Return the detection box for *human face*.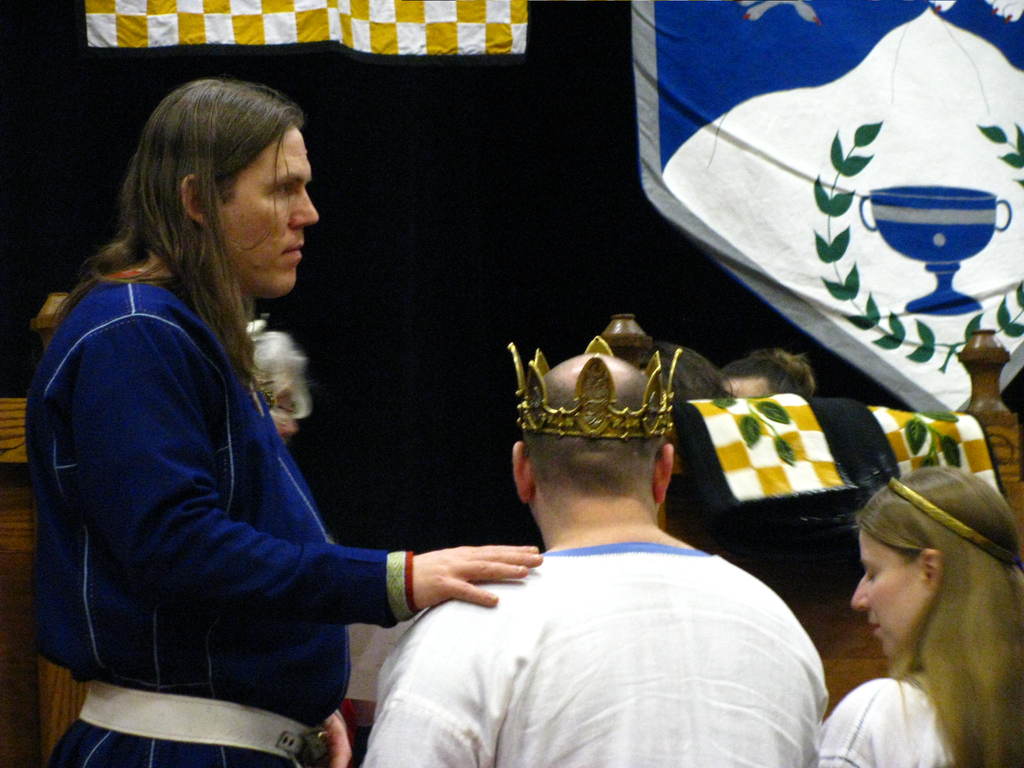
rect(851, 525, 932, 662).
